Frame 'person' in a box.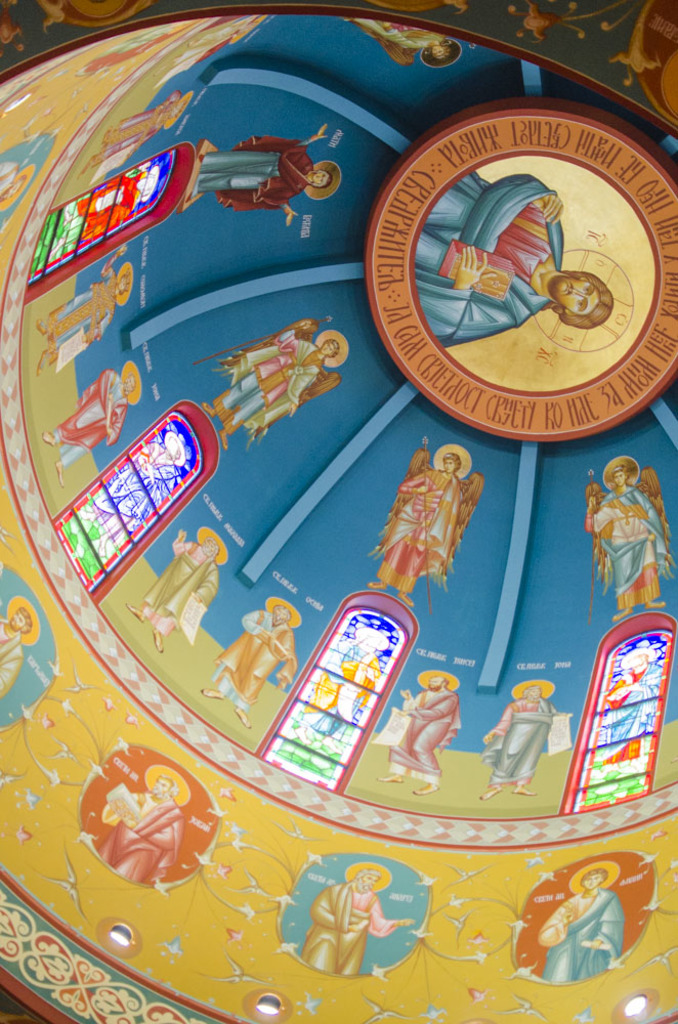
(x1=600, y1=639, x2=662, y2=783).
